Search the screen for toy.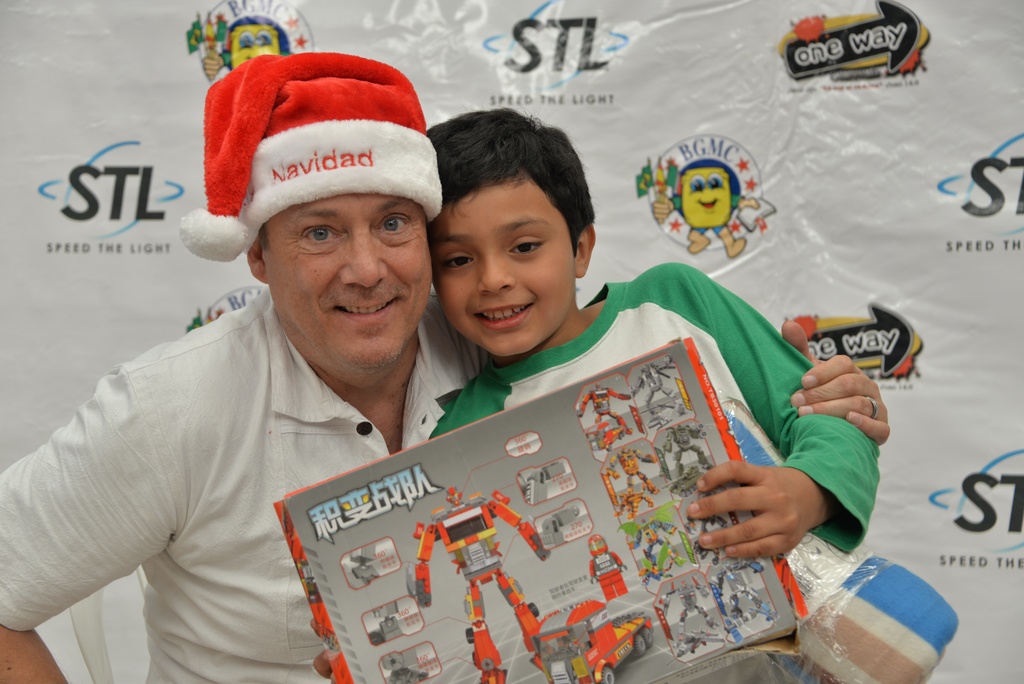
Found at left=723, top=561, right=766, bottom=631.
